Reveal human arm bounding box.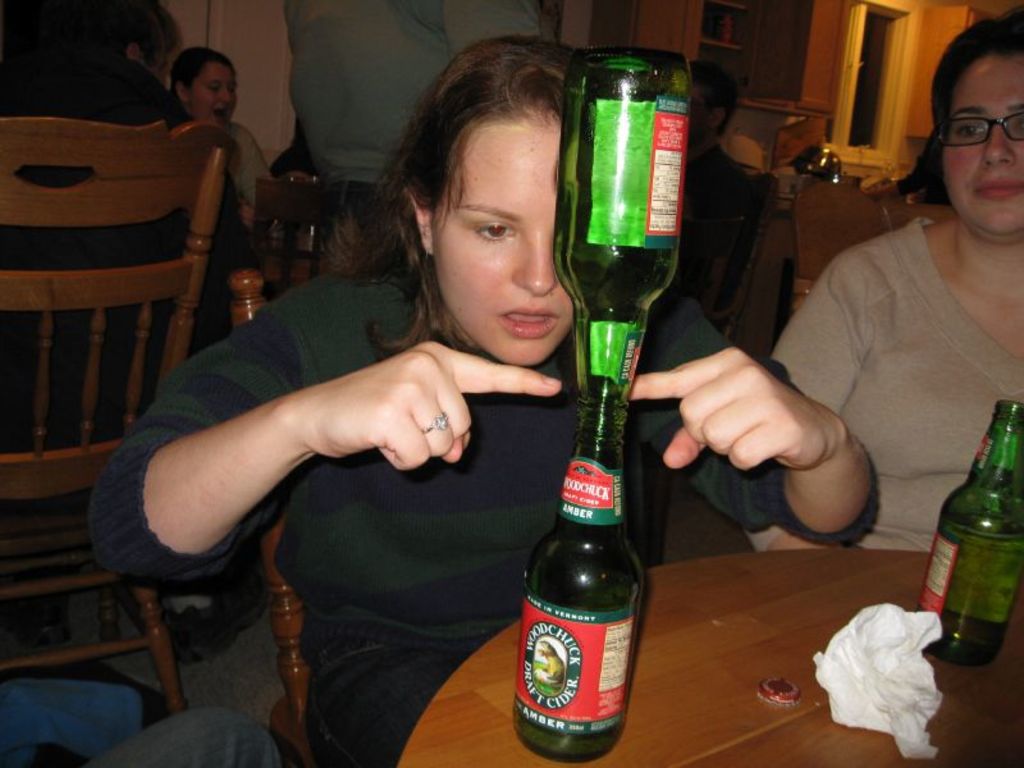
Revealed: (236,124,315,209).
